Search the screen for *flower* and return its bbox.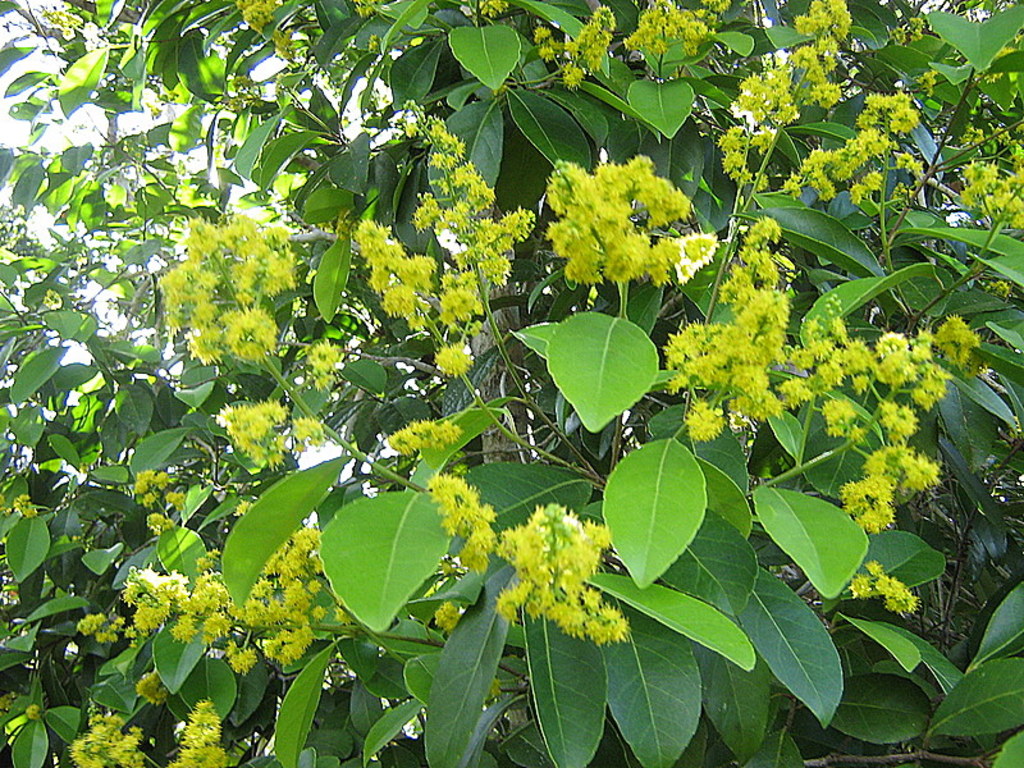
Found: {"left": 787, "top": 86, "right": 918, "bottom": 200}.
